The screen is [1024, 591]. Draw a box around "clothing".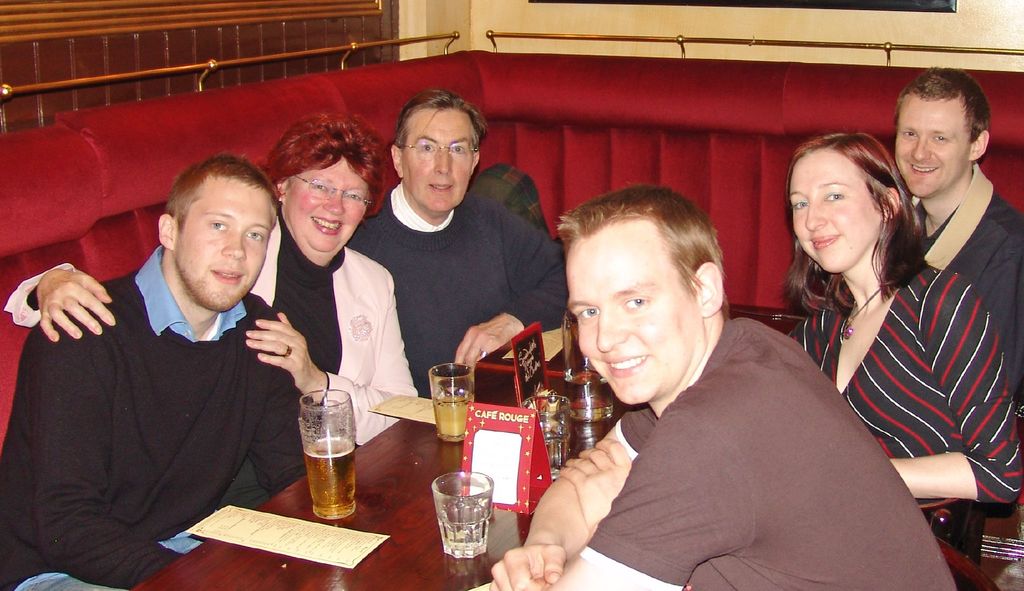
576,309,963,590.
